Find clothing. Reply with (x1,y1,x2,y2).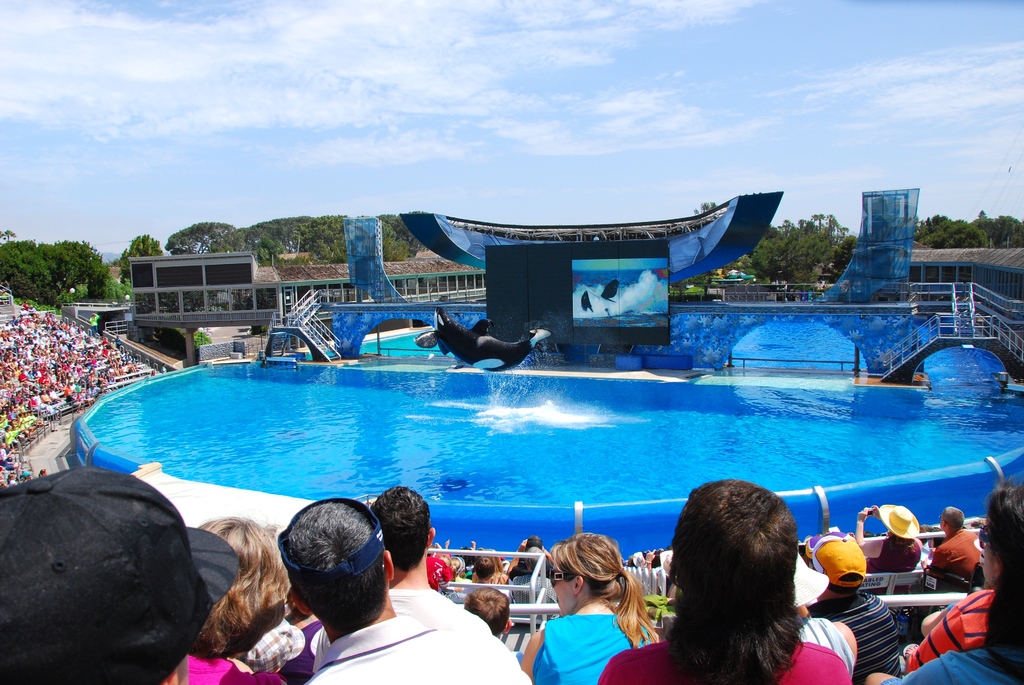
(810,588,908,682).
